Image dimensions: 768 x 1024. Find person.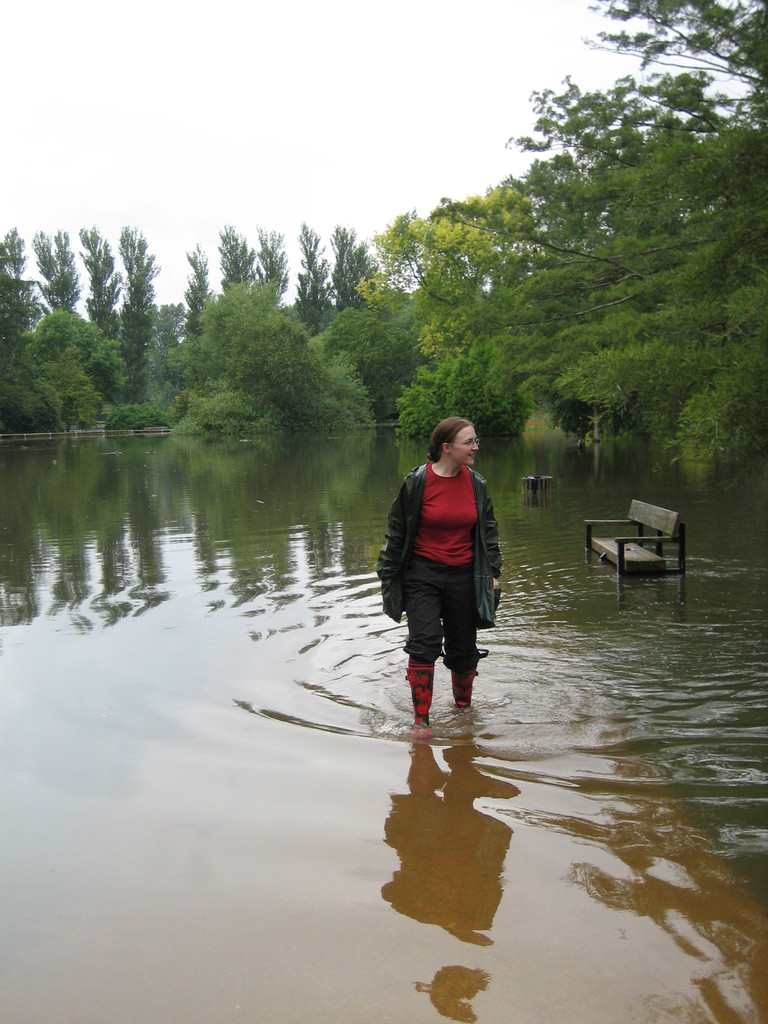
(x1=391, y1=402, x2=517, y2=717).
